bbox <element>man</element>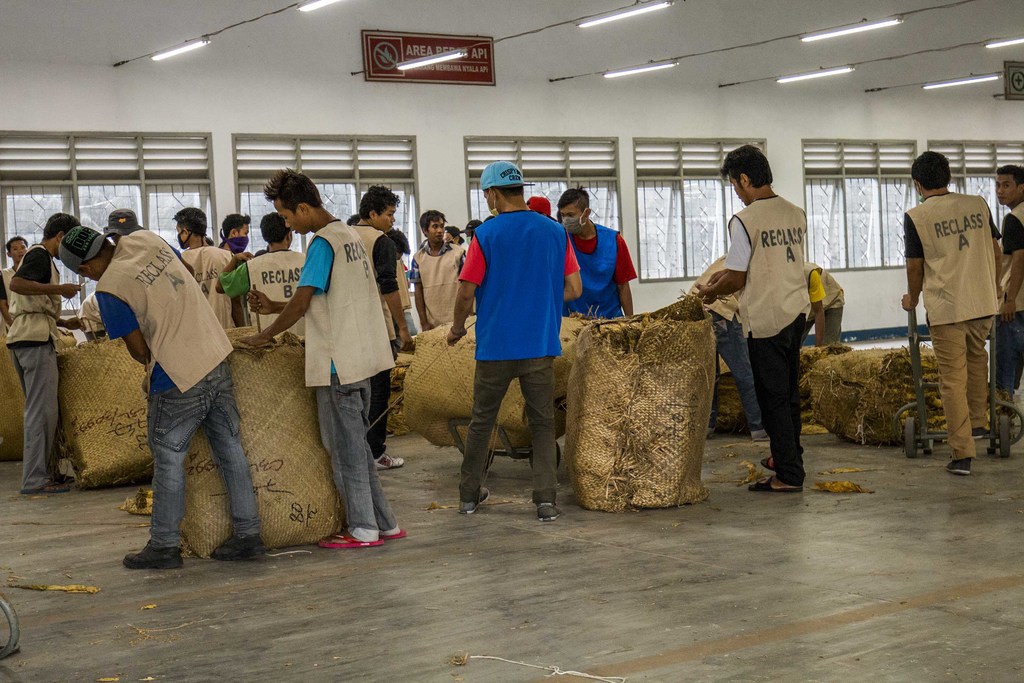
bbox=[0, 238, 28, 328]
